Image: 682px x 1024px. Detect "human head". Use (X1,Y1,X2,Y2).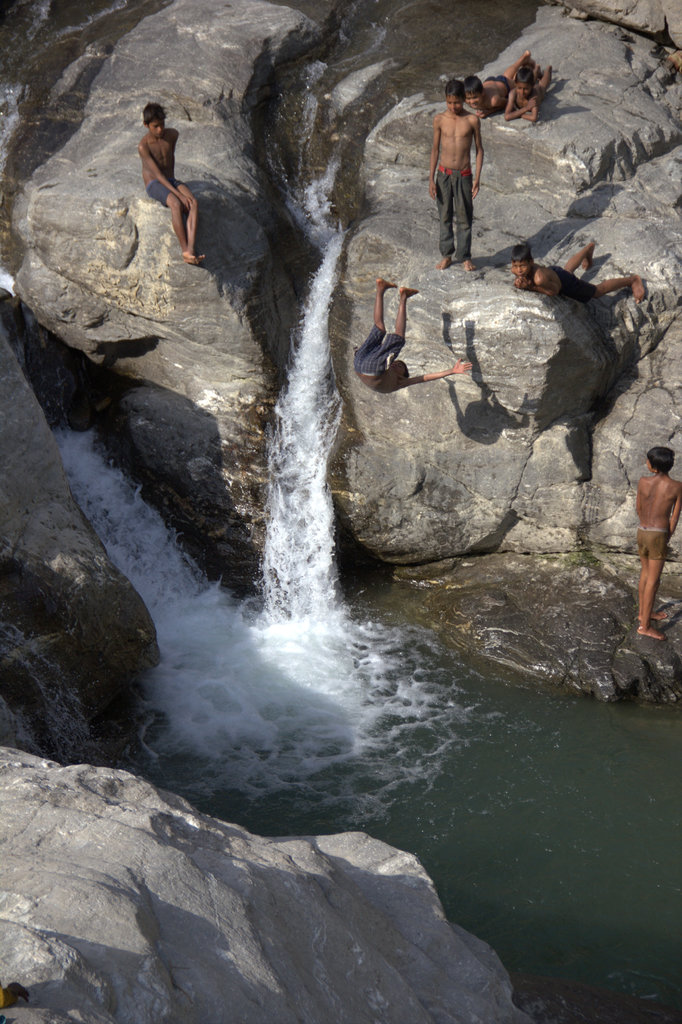
(464,70,485,106).
